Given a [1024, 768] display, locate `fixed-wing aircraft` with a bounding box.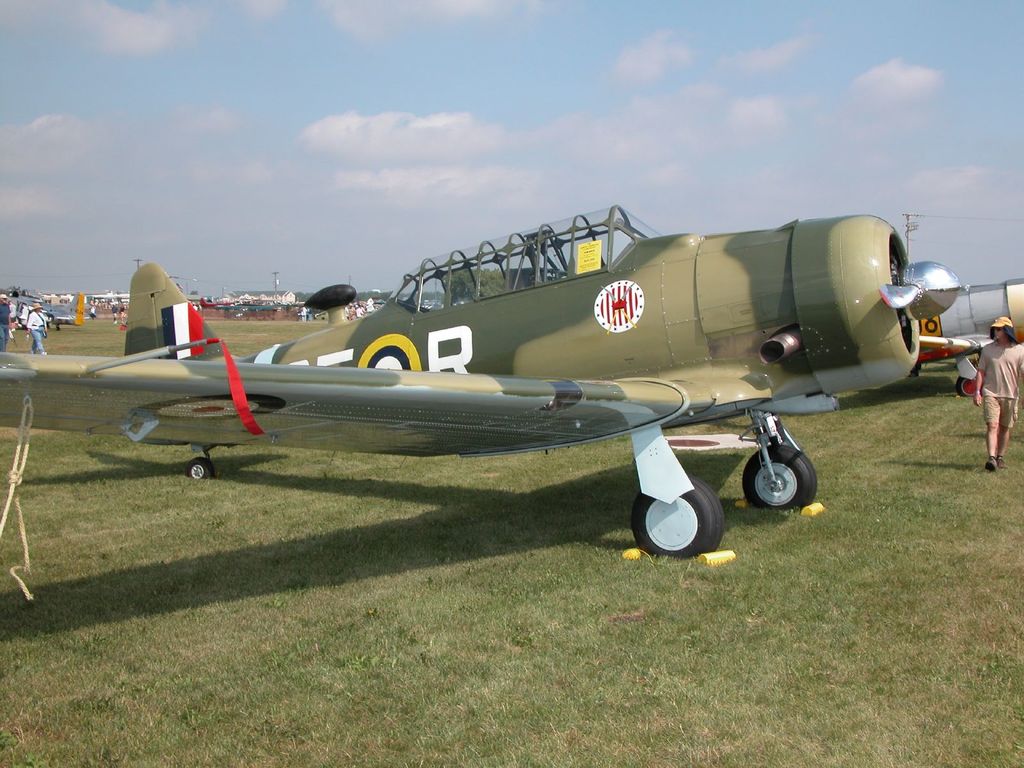
Located: (x1=909, y1=273, x2=1023, y2=397).
